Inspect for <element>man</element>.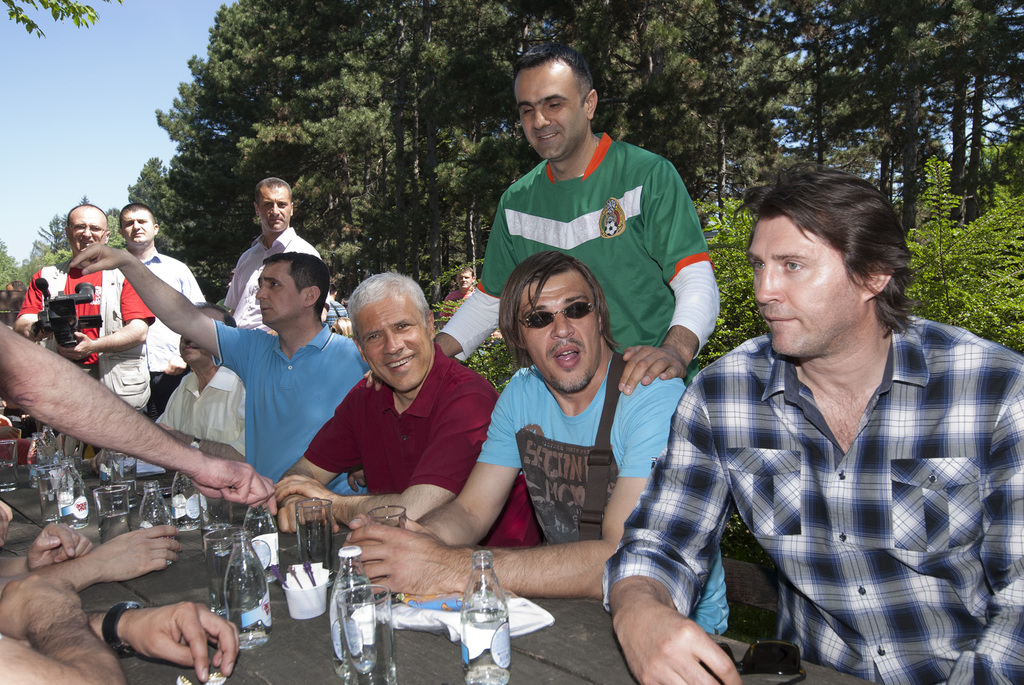
Inspection: [left=0, top=523, right=193, bottom=615].
